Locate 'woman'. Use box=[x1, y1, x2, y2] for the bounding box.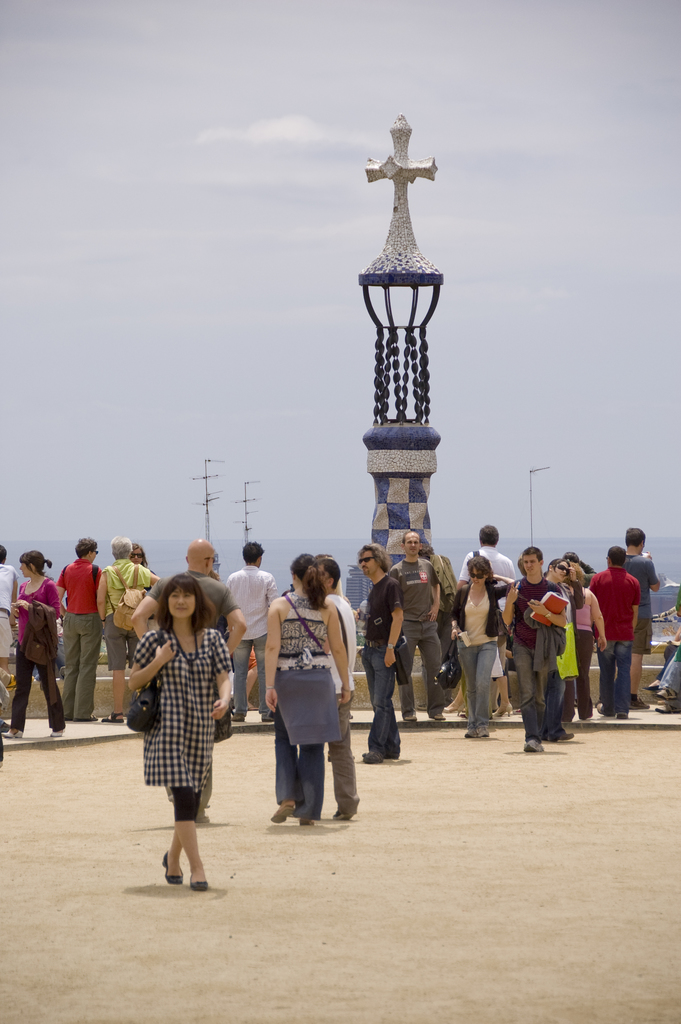
box=[449, 554, 514, 739].
